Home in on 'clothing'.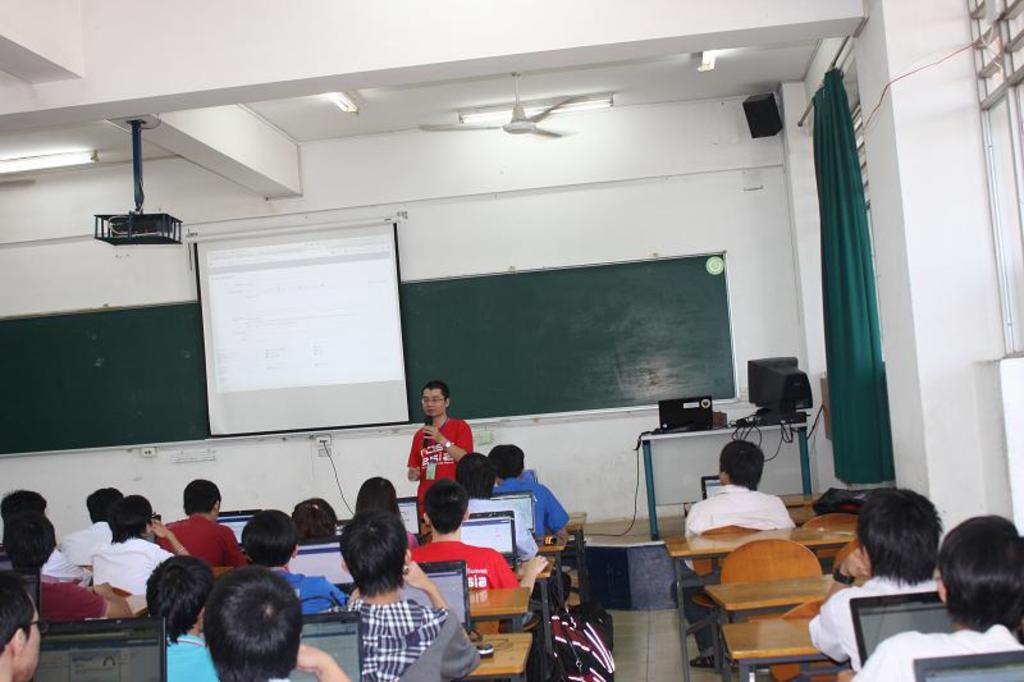
Homed in at left=119, top=539, right=179, bottom=590.
